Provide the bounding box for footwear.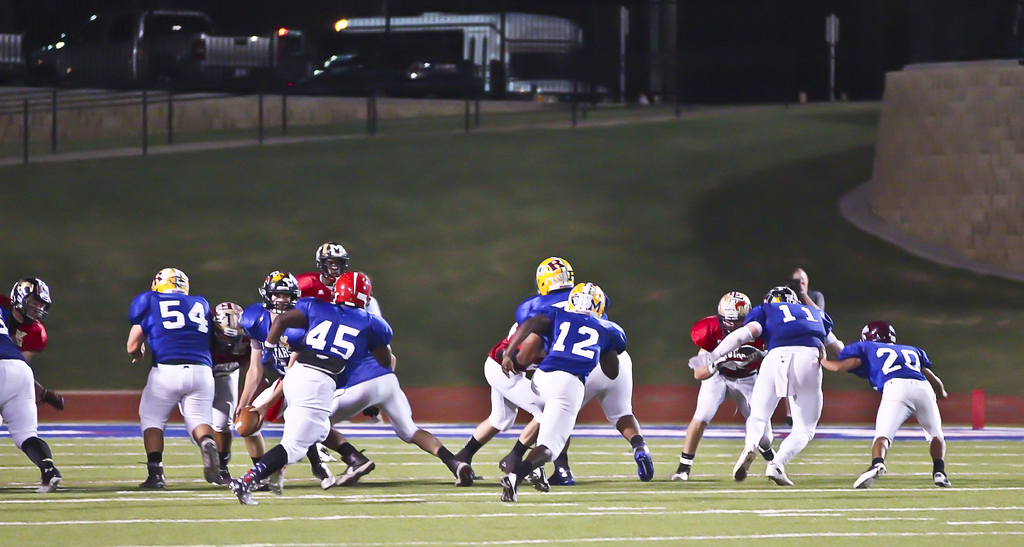
<bbox>452, 462, 476, 489</bbox>.
